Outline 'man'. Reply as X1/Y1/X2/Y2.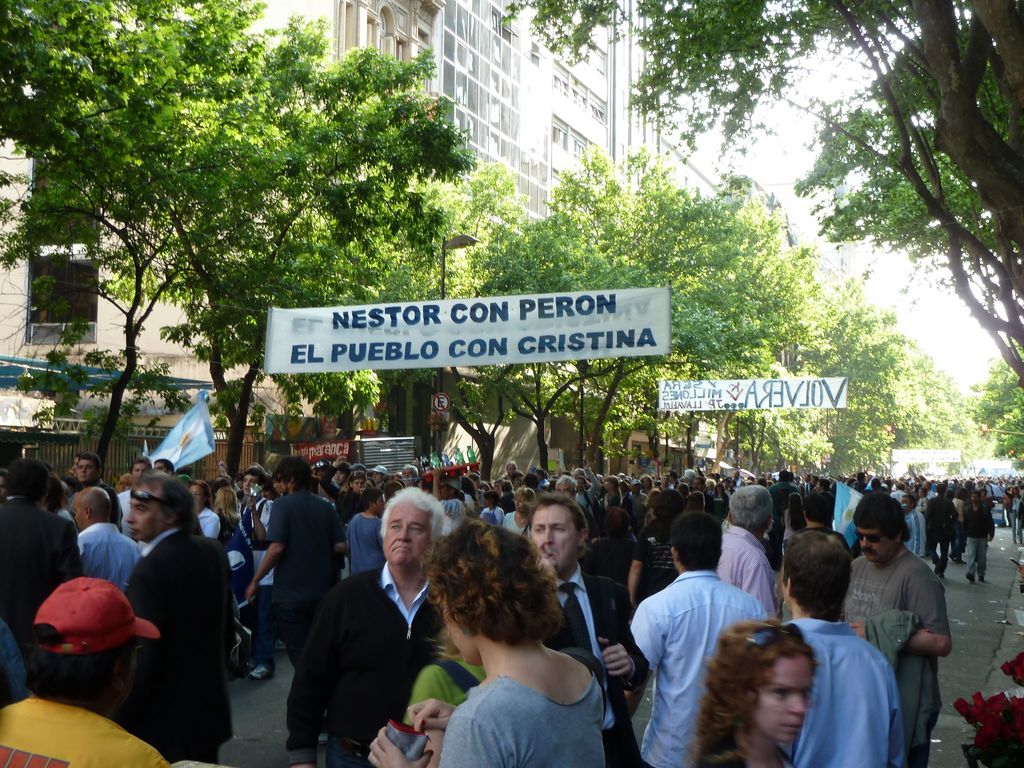
286/488/448/767.
